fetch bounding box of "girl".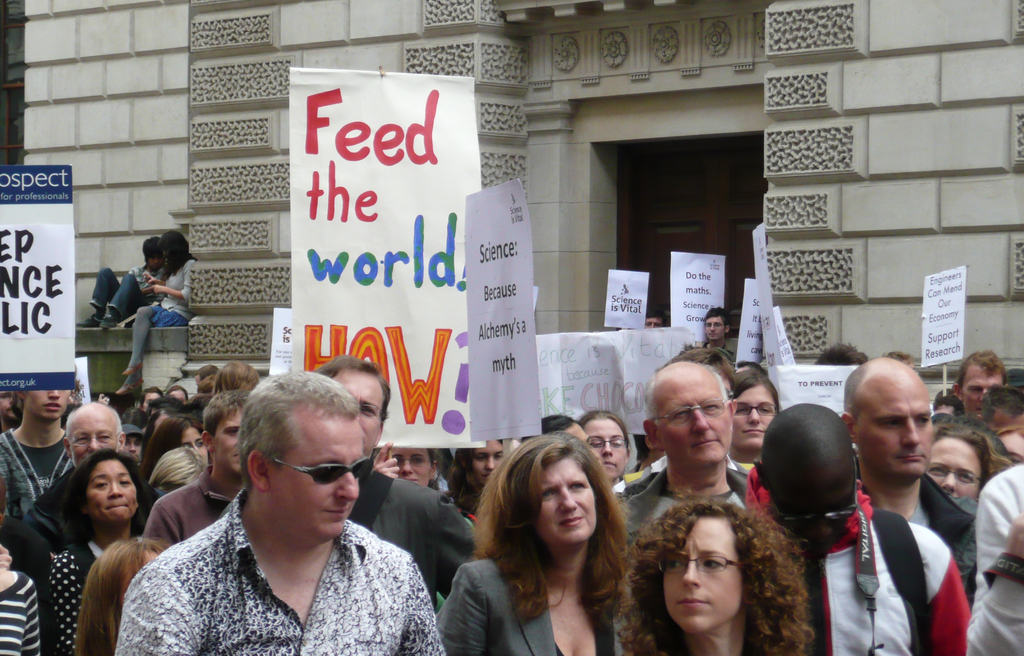
Bbox: (left=730, top=368, right=778, bottom=463).
